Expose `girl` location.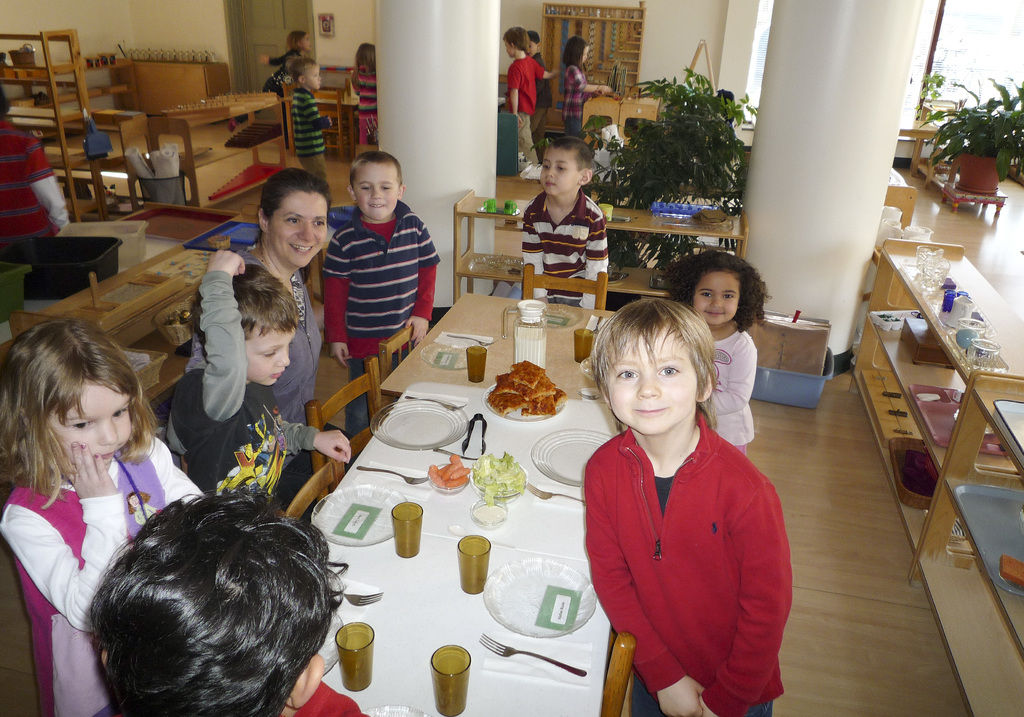
Exposed at <region>350, 42, 377, 145</region>.
